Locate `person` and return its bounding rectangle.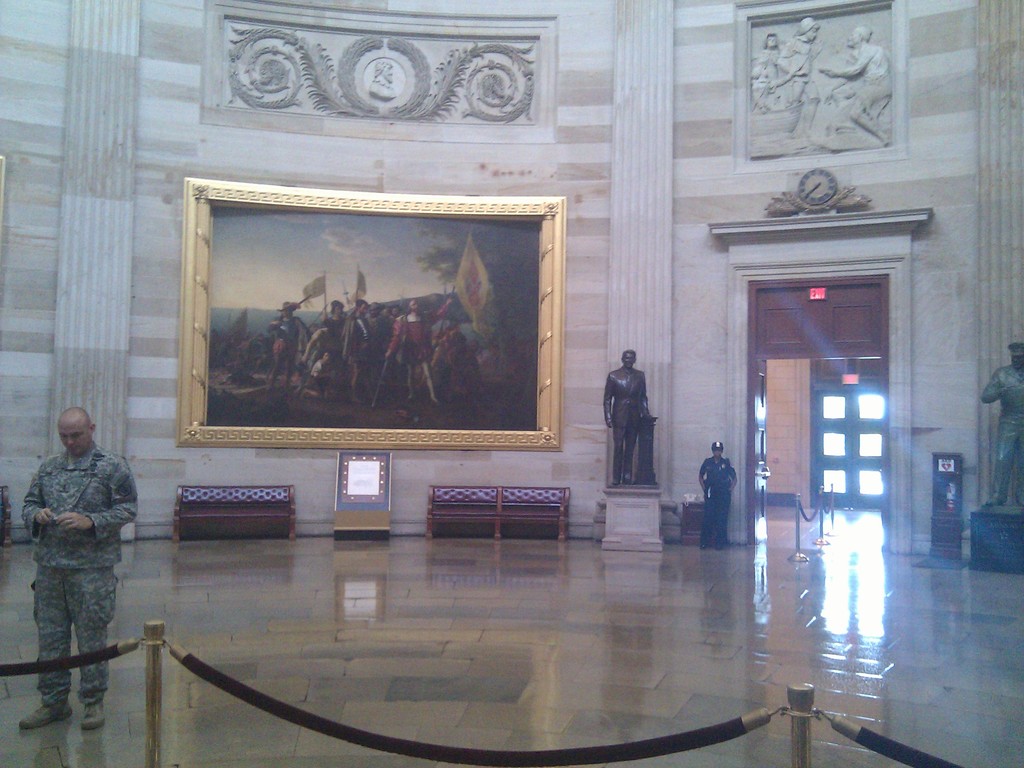
{"left": 699, "top": 442, "right": 737, "bottom": 548}.
